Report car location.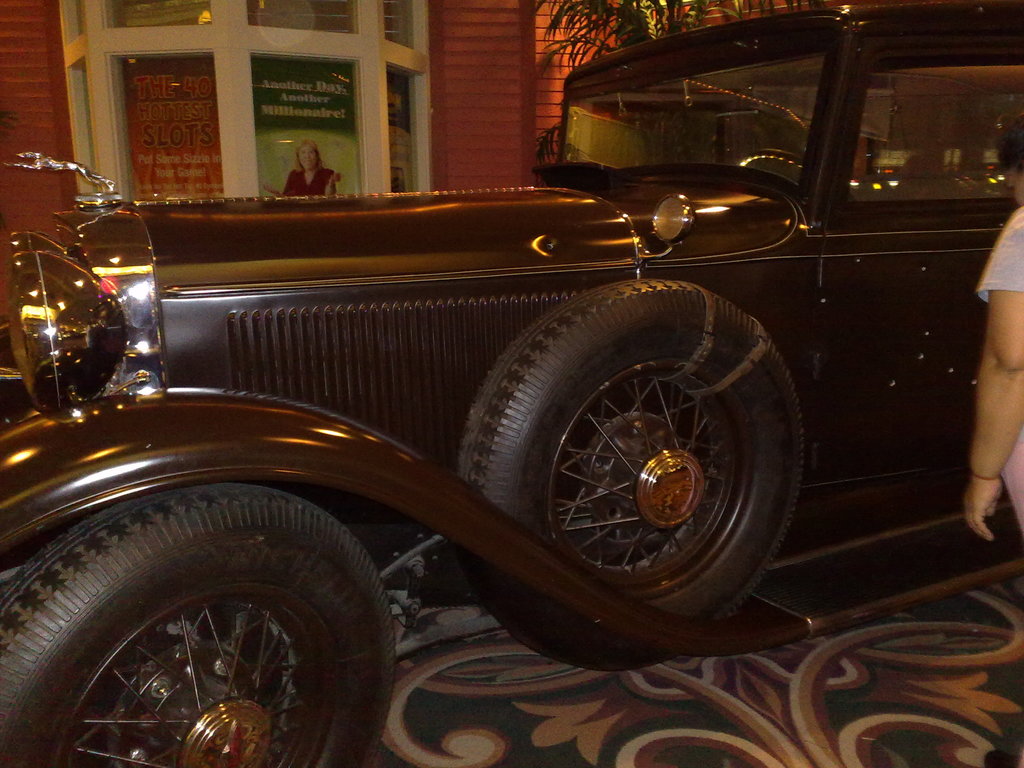
Report: box=[0, 4, 1023, 767].
